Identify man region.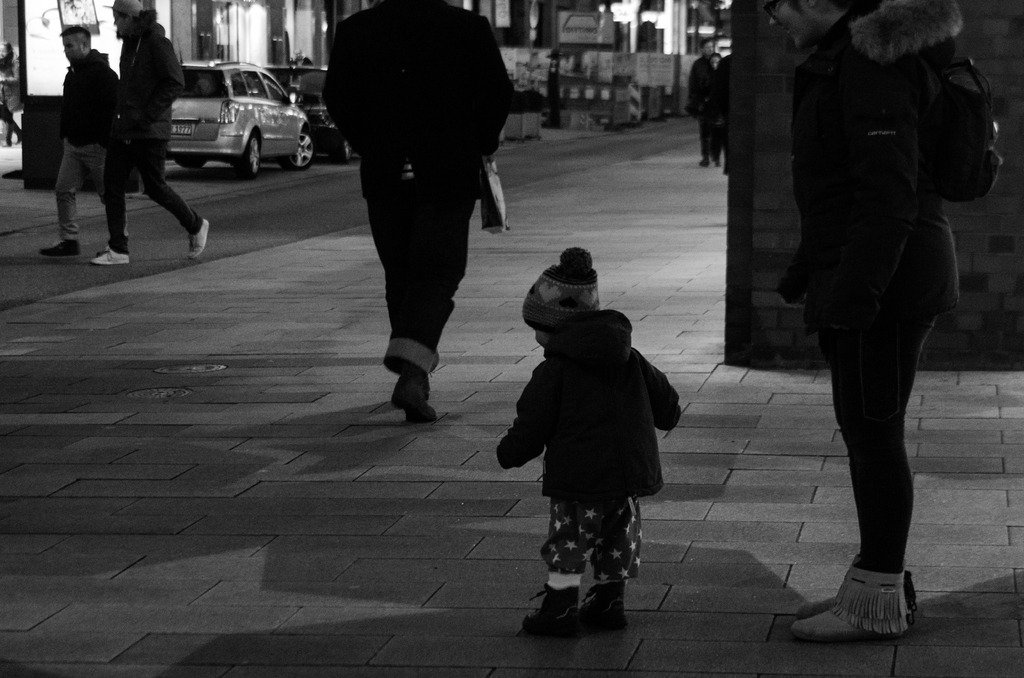
Region: BBox(688, 41, 716, 170).
